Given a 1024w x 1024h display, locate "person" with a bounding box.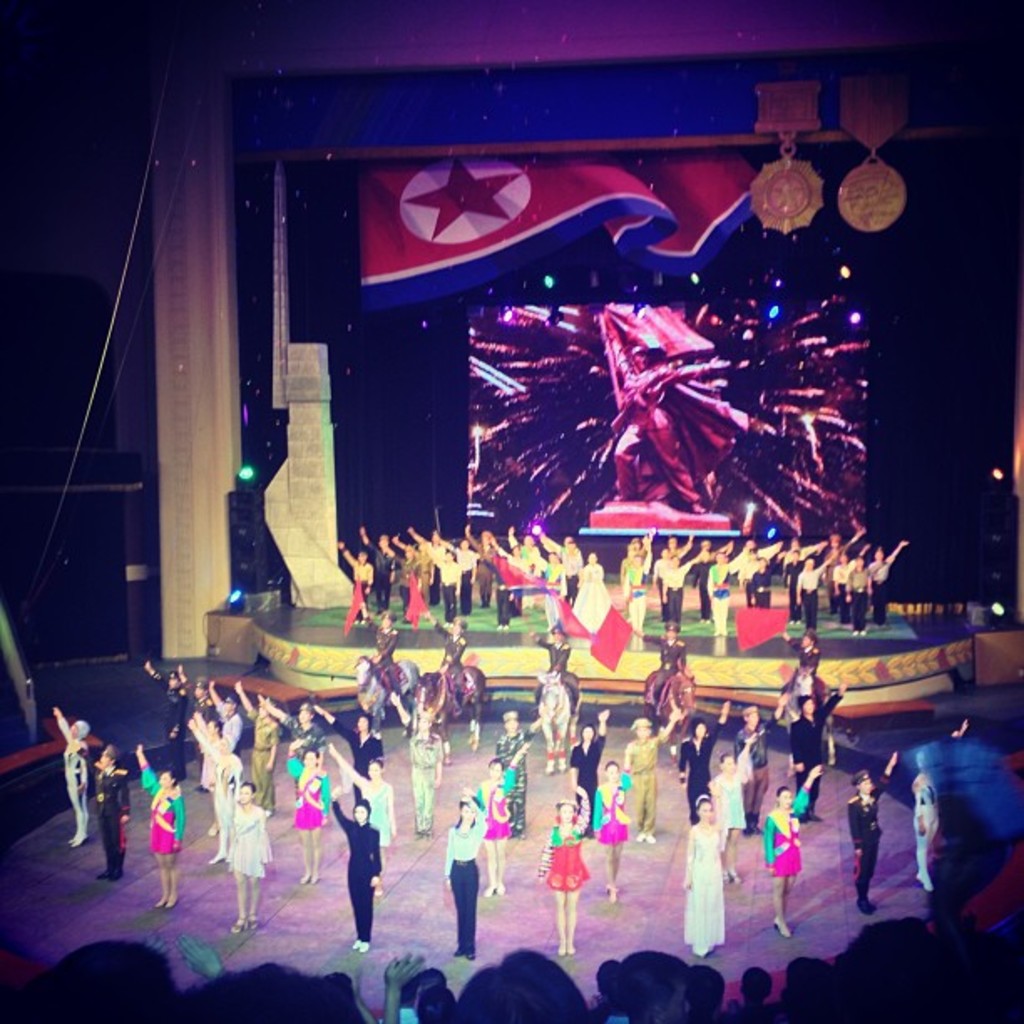
Located: crop(562, 704, 609, 838).
